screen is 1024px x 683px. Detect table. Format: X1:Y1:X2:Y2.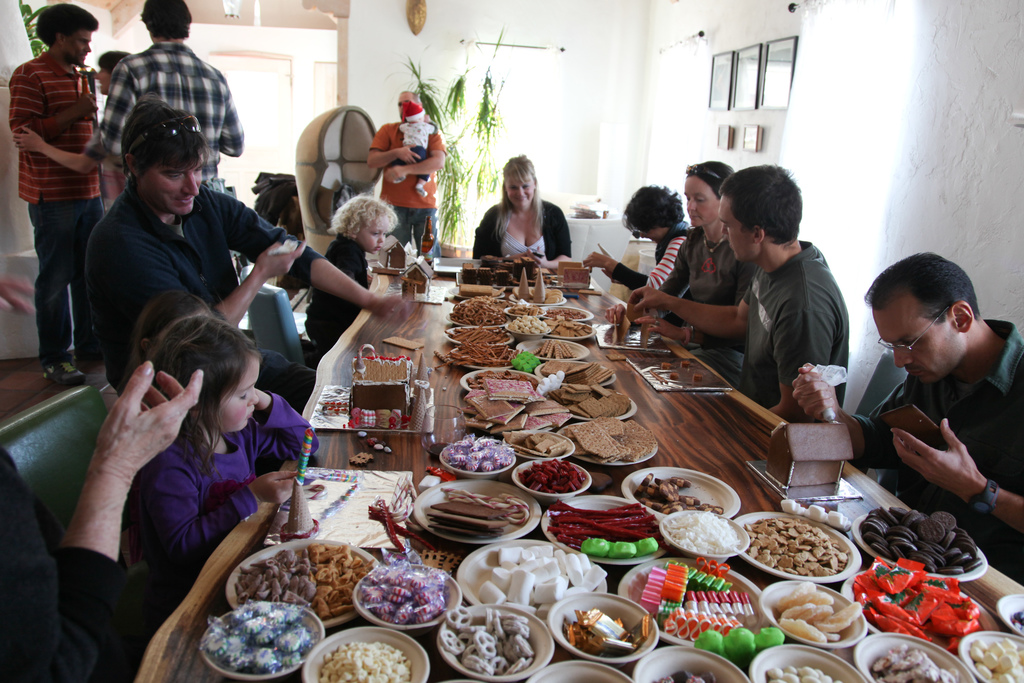
150:277:907:682.
